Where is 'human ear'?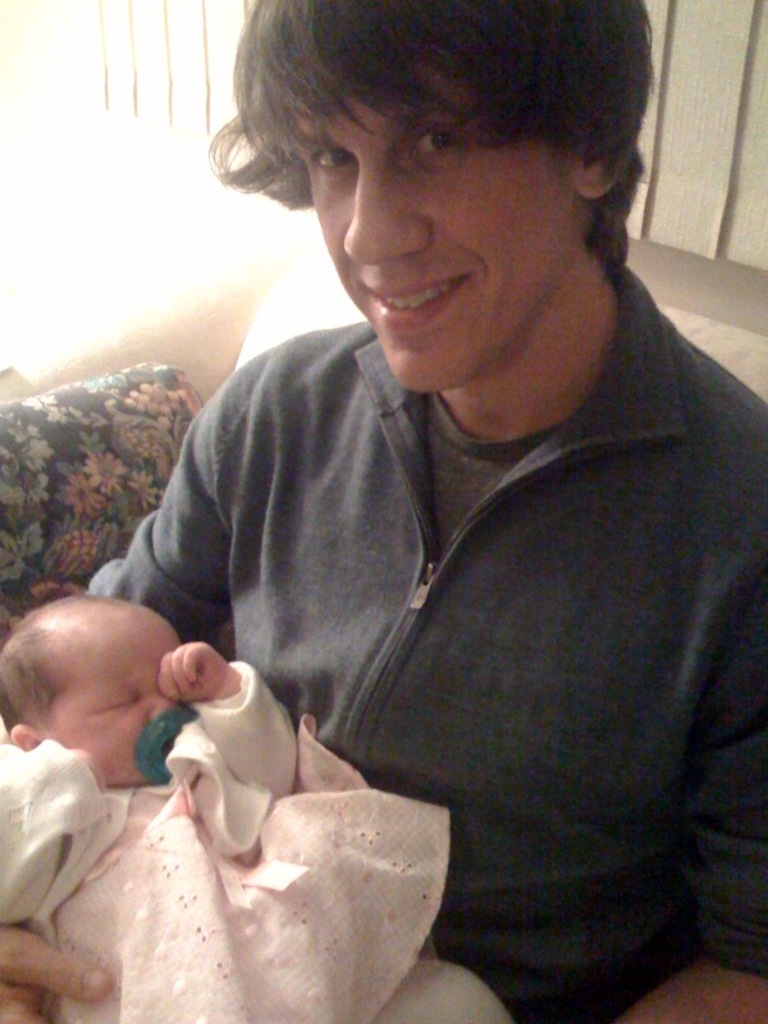
x1=10 y1=724 x2=37 y2=751.
